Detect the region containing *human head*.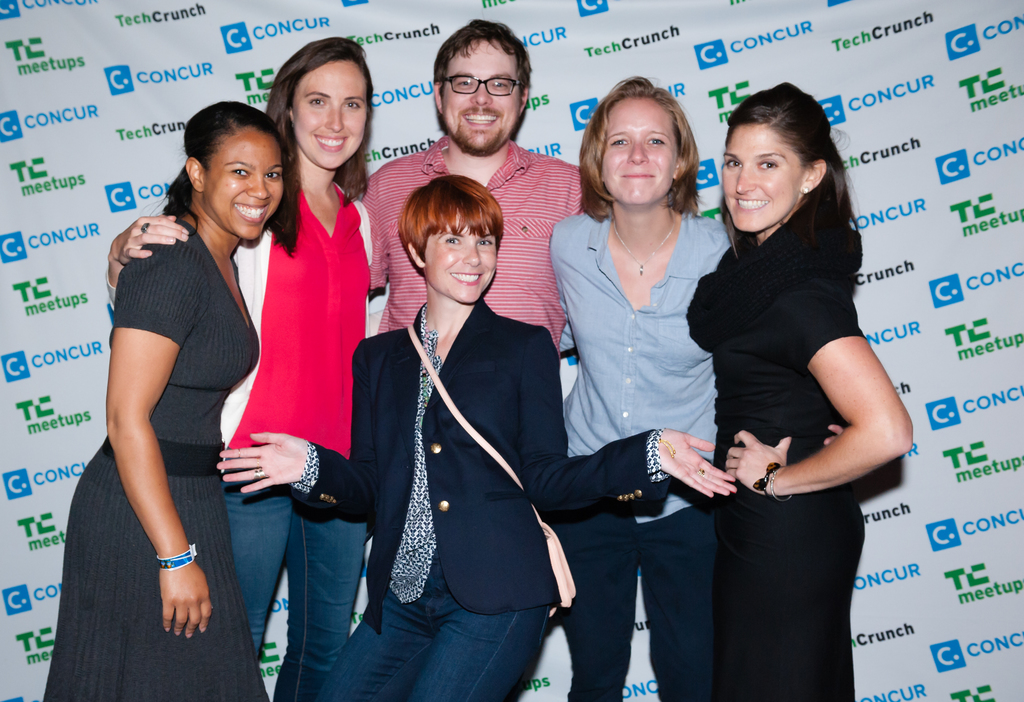
rect(269, 36, 377, 175).
